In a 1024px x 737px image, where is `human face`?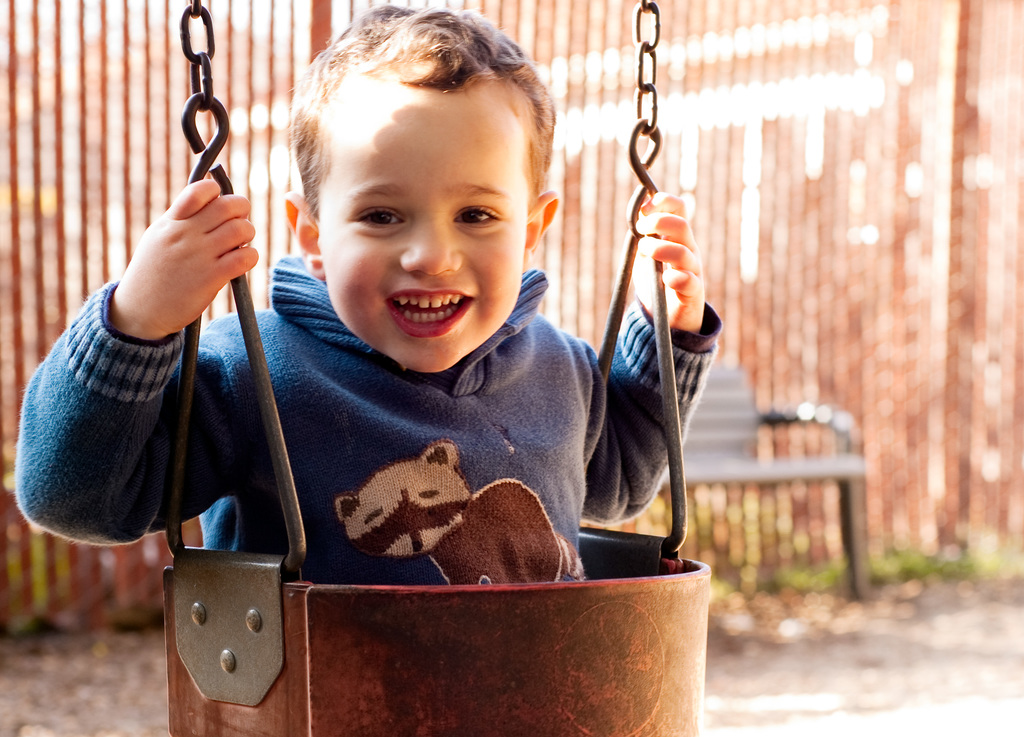
<region>321, 102, 523, 375</region>.
